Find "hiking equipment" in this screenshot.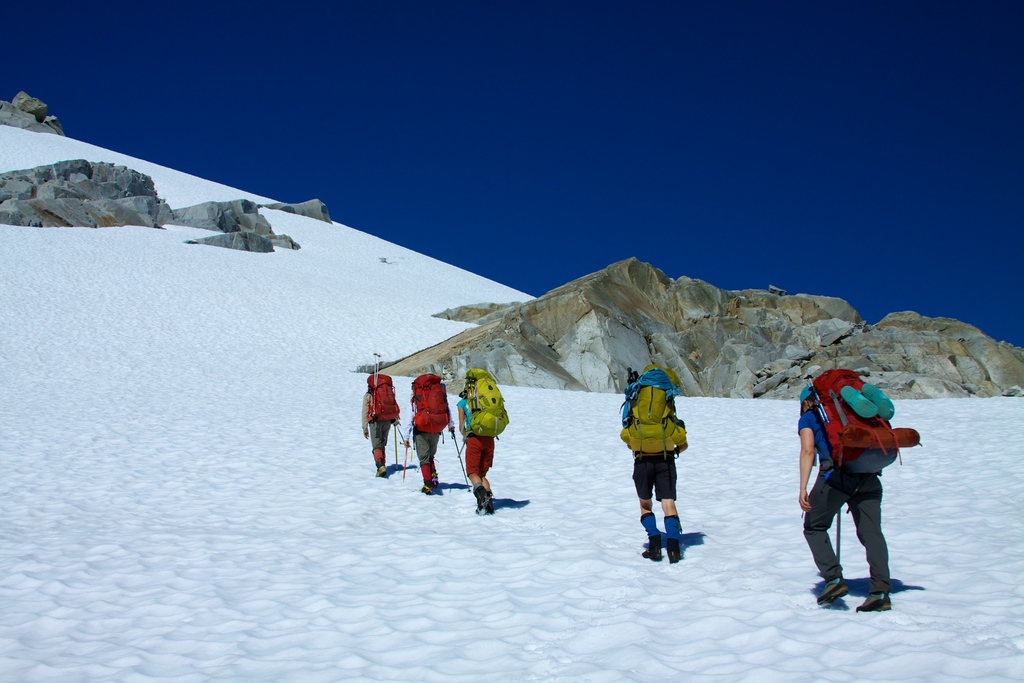
The bounding box for "hiking equipment" is [373, 352, 380, 420].
